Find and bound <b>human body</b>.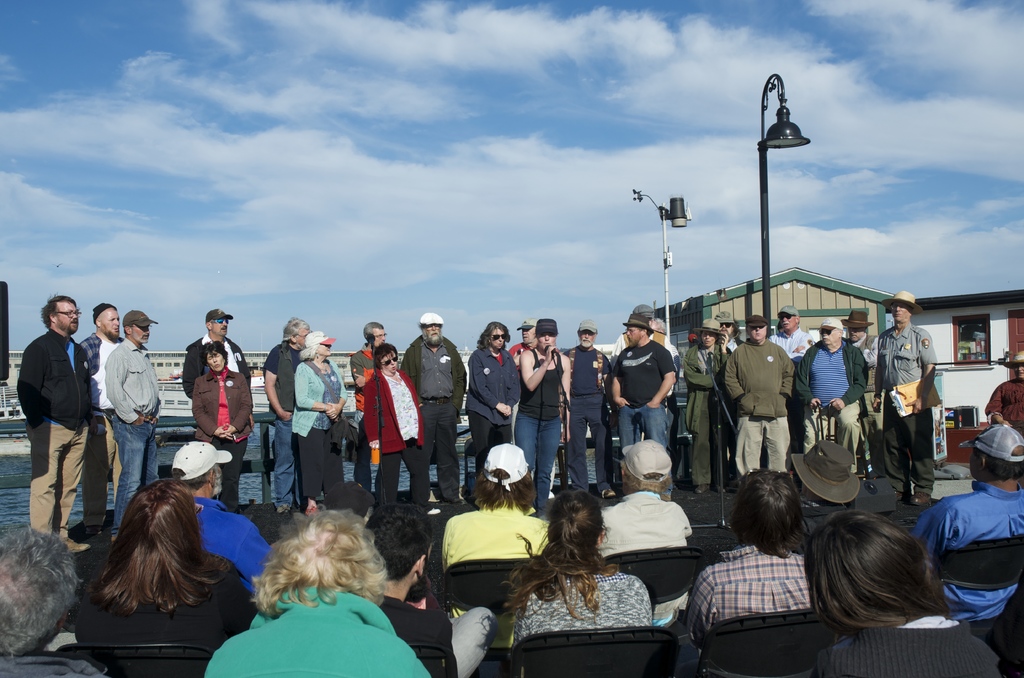
Bound: Rect(184, 311, 249, 520).
